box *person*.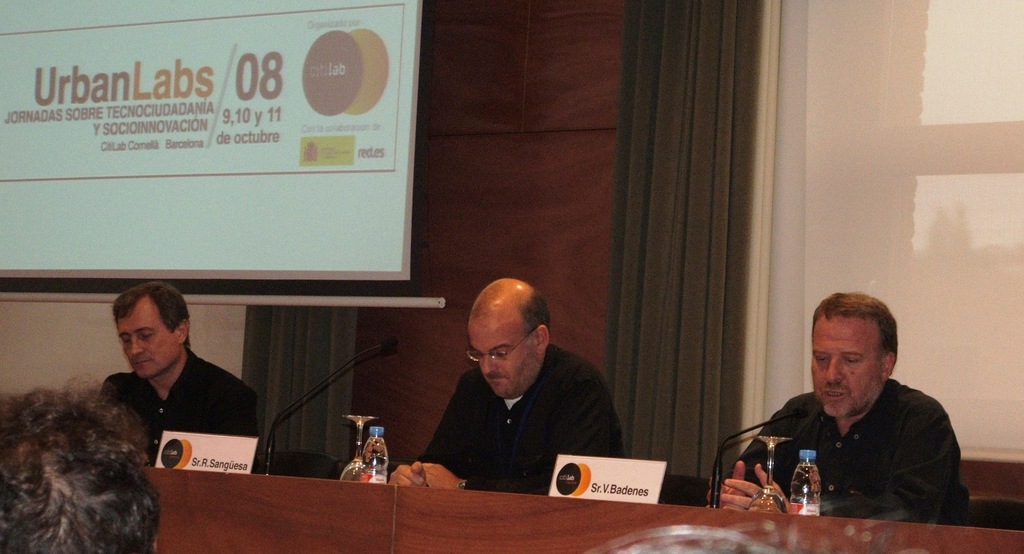
94 283 261 473.
